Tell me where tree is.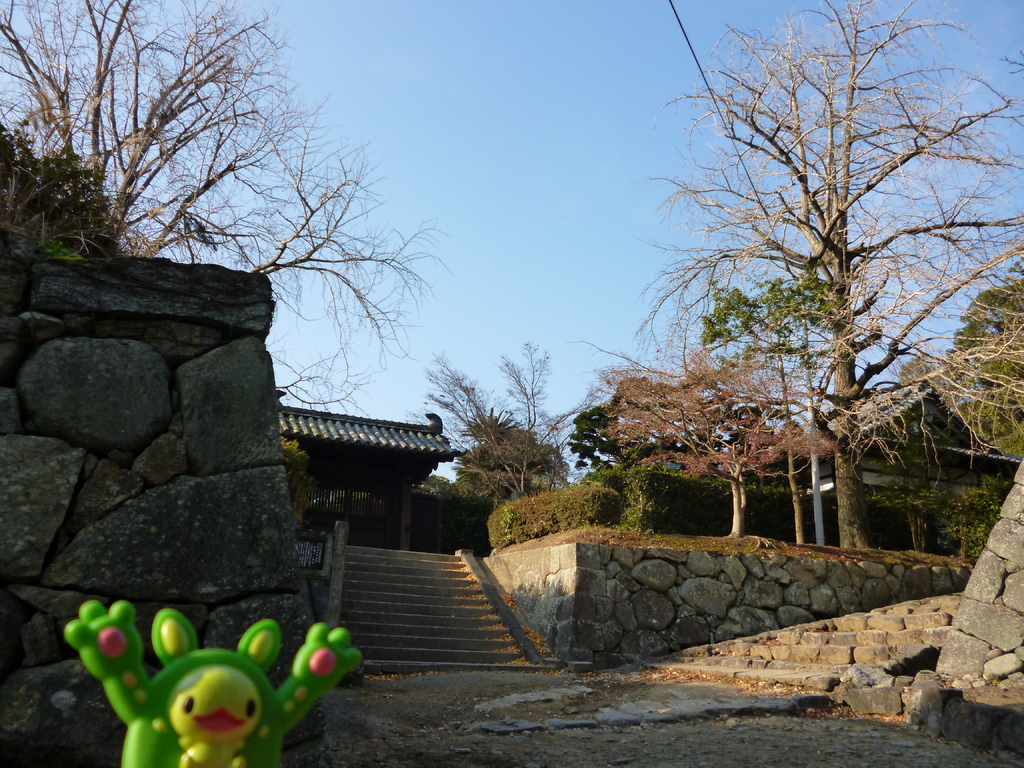
tree is at [397,336,604,516].
